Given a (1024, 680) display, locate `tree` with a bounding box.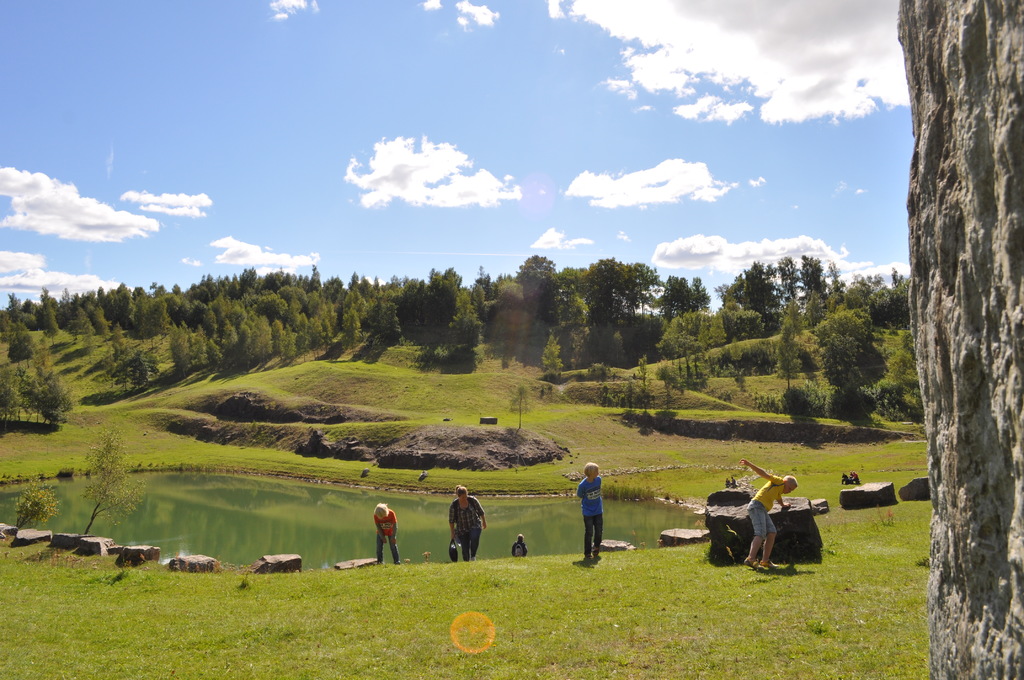
Located: {"left": 0, "top": 332, "right": 71, "bottom": 426}.
